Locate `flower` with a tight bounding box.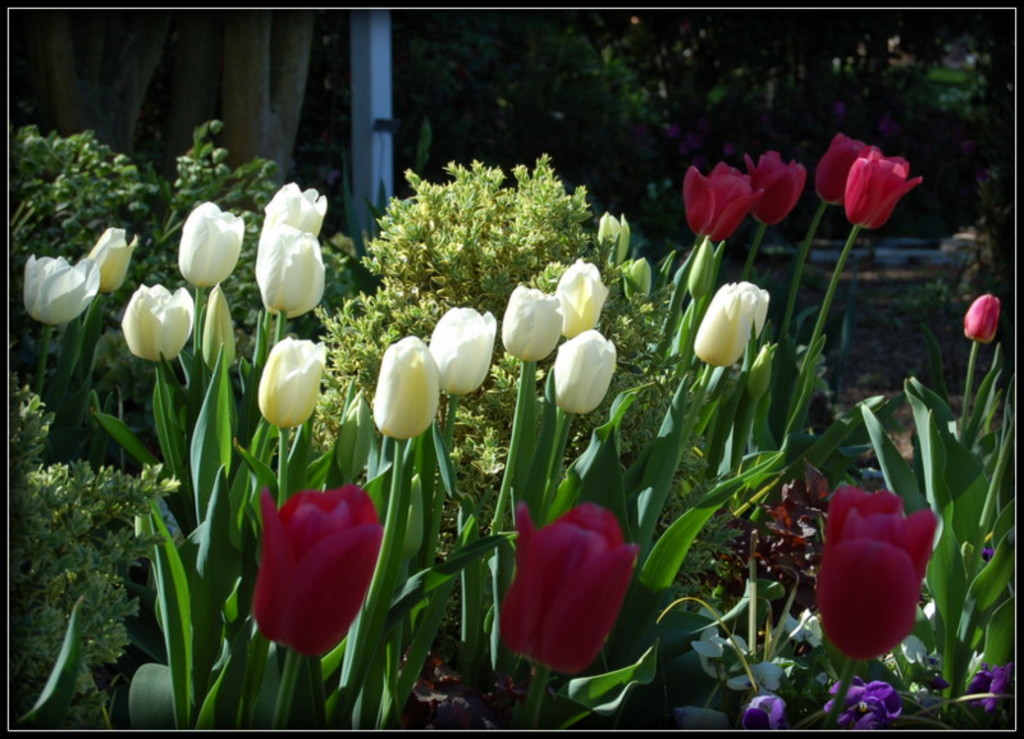
968,661,1015,726.
